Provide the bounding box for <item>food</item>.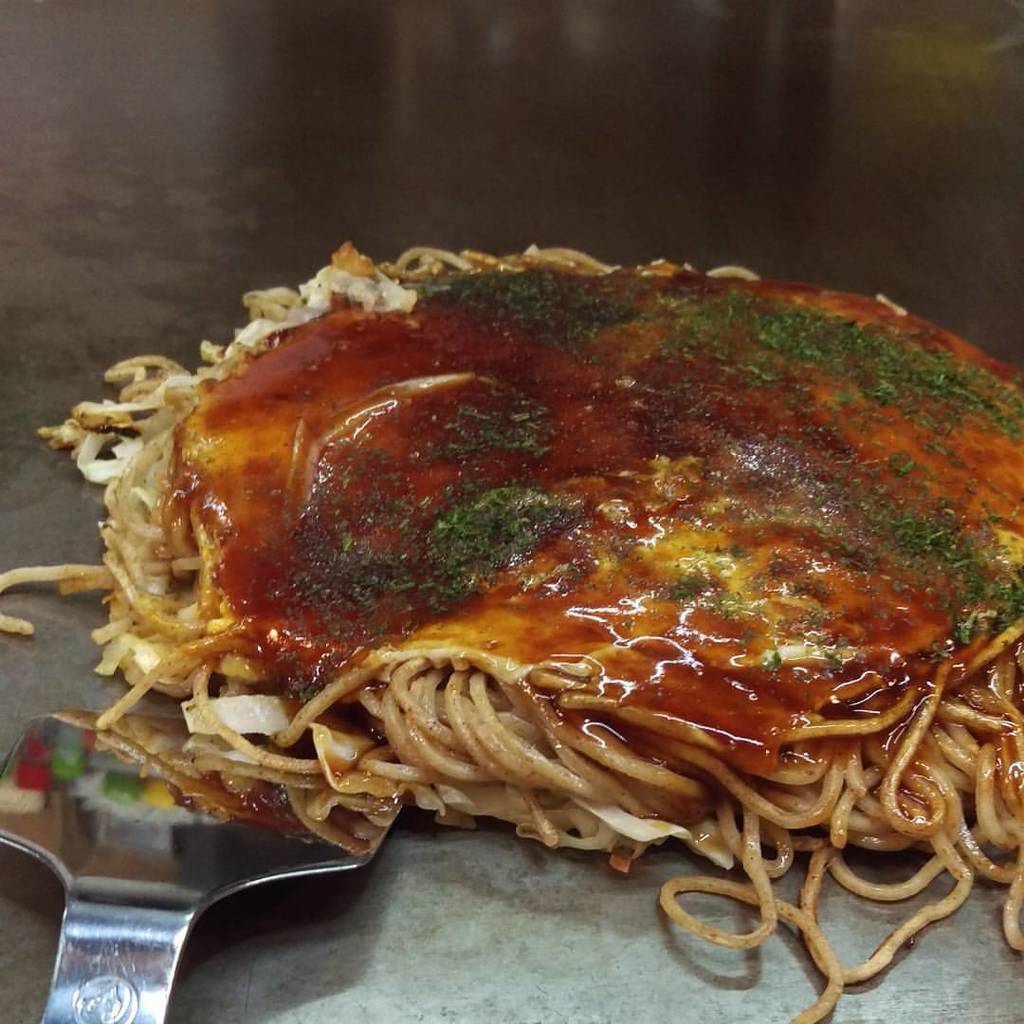
box(0, 238, 1023, 1002).
